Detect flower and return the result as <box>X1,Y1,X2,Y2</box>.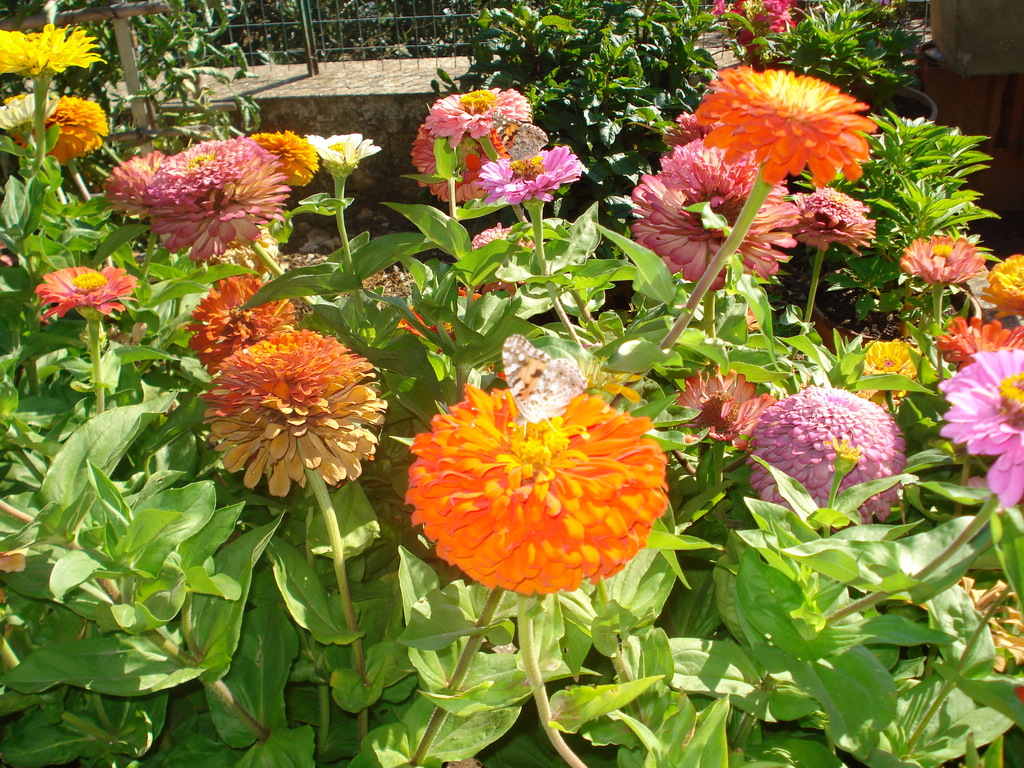
<box>907,575,1023,671</box>.
